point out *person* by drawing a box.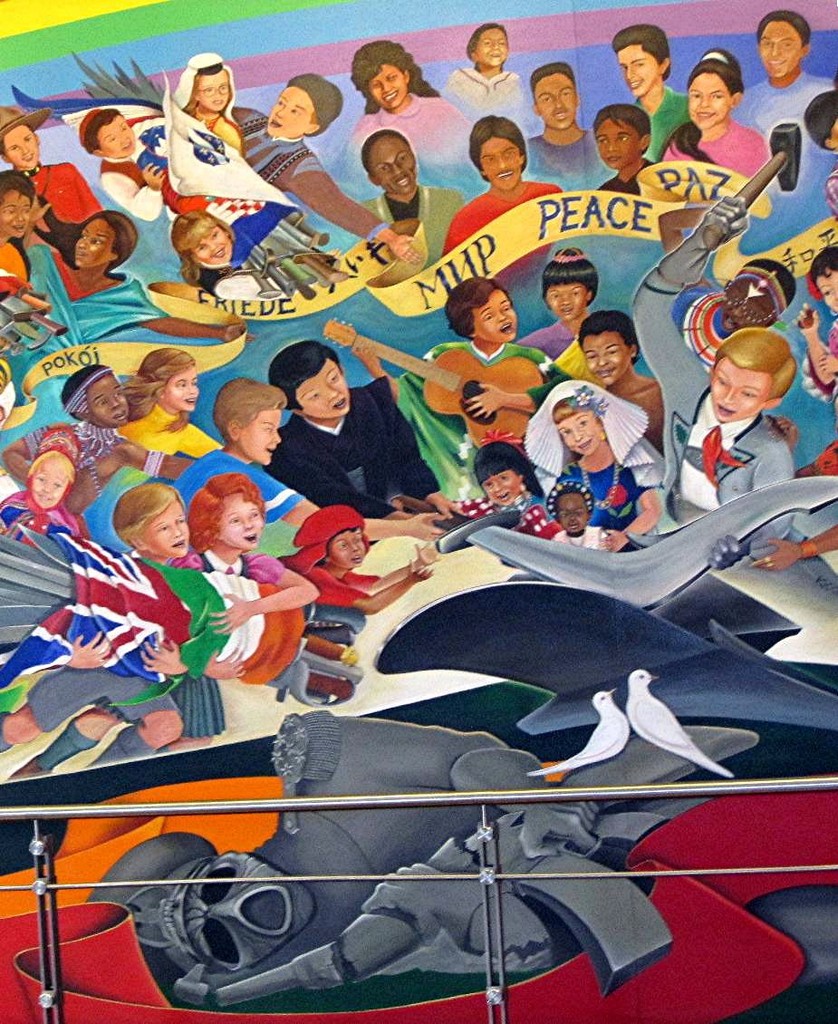
left=362, top=128, right=463, bottom=262.
